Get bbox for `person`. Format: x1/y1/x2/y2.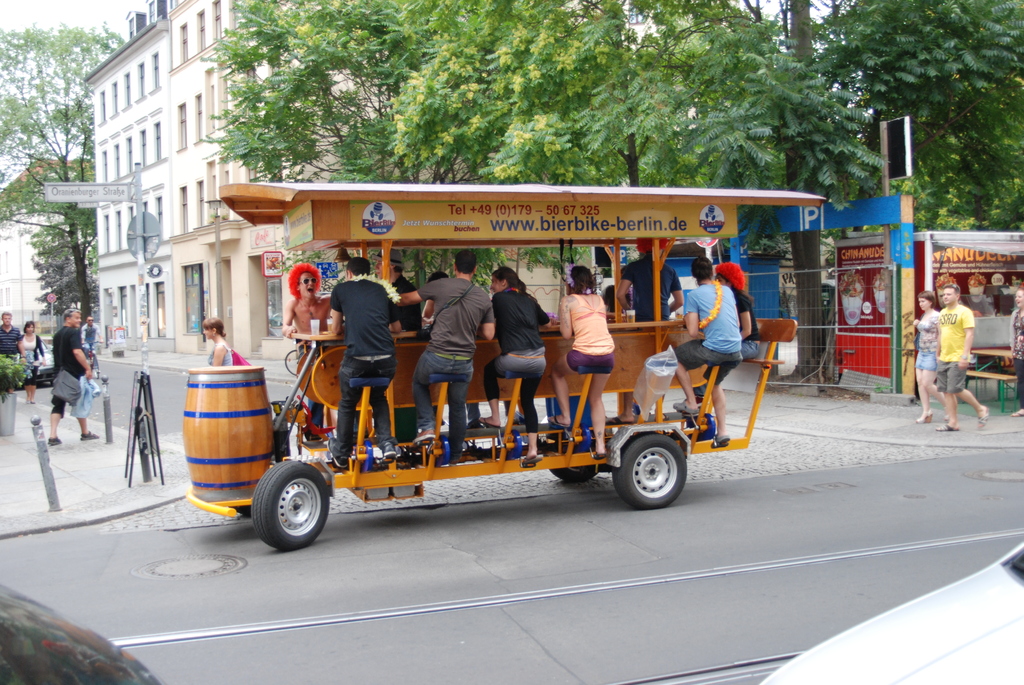
282/262/332/439.
